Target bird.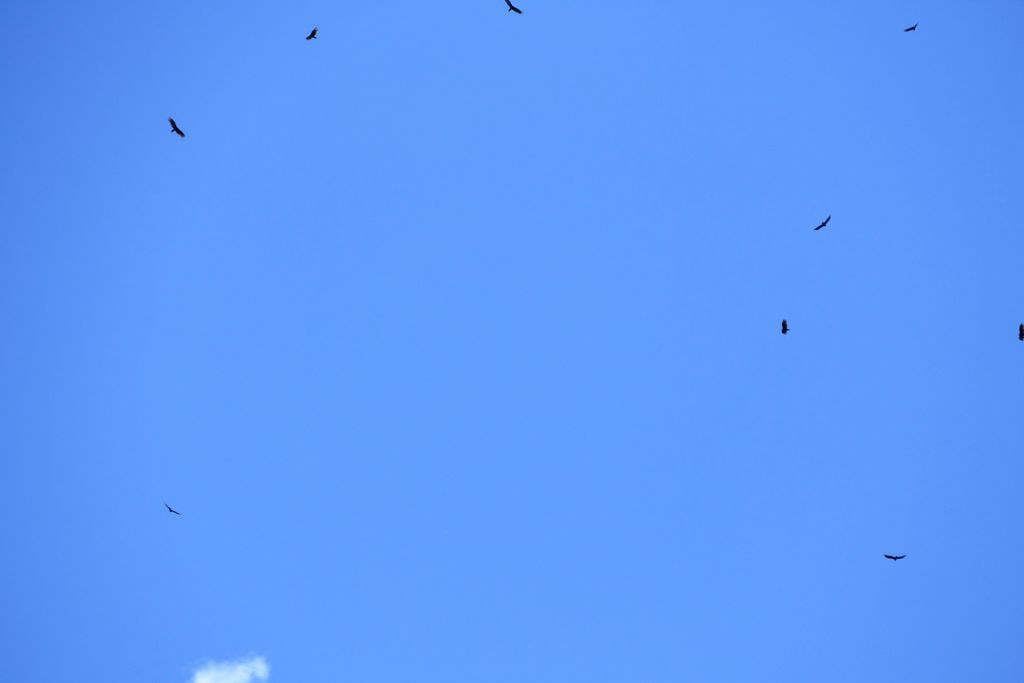
Target region: 166, 113, 189, 138.
